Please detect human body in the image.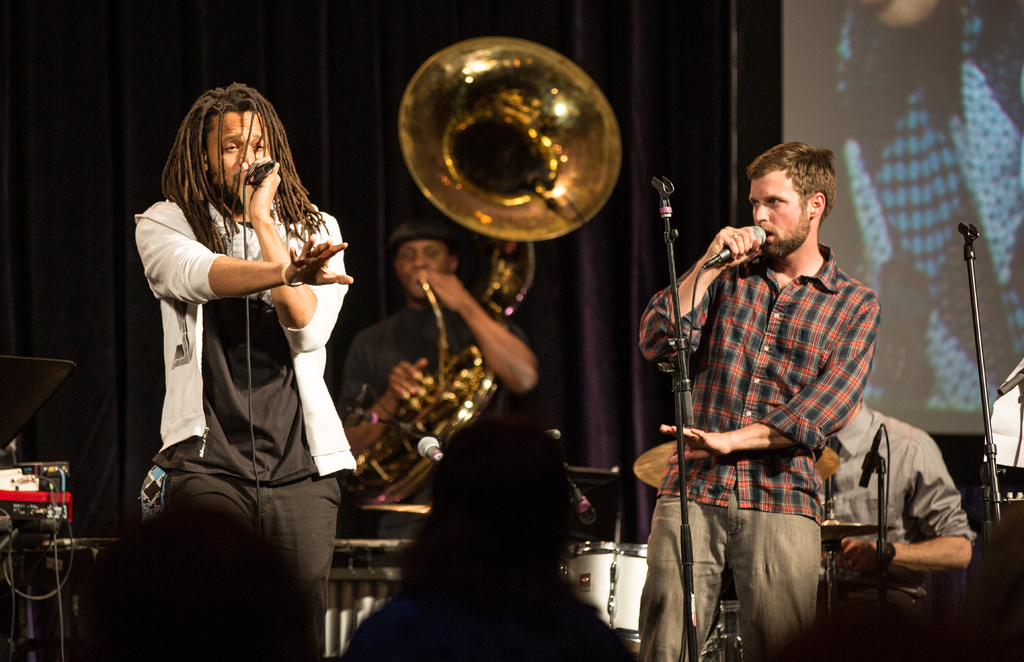
{"x1": 70, "y1": 500, "x2": 324, "y2": 661}.
